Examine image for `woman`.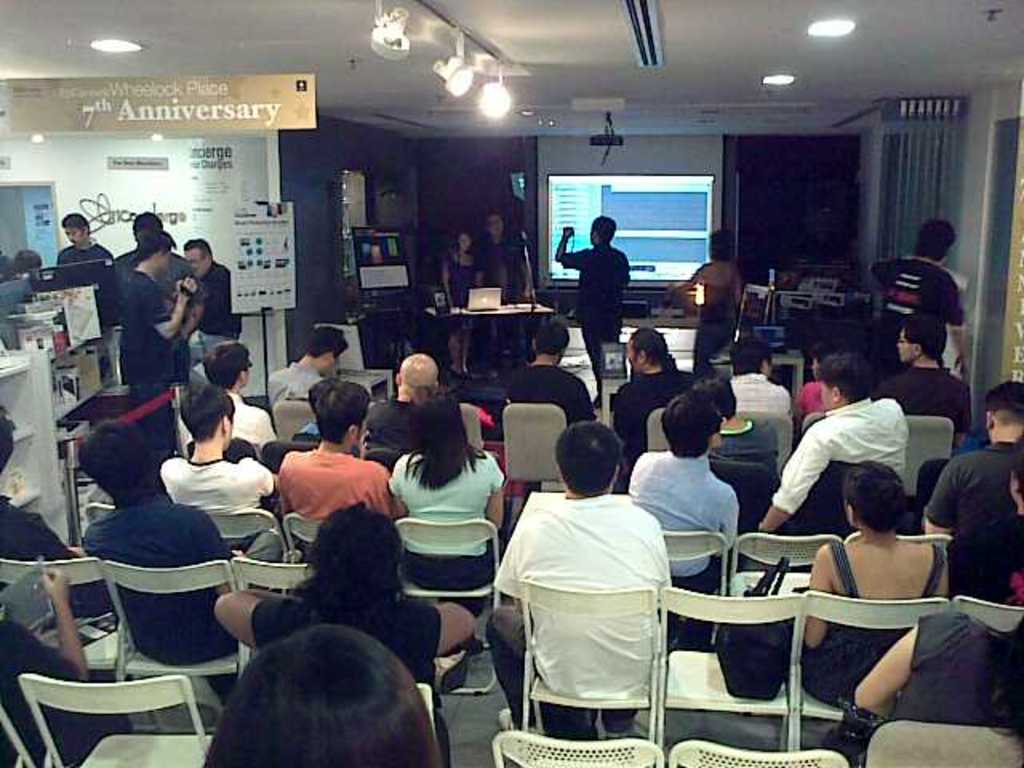
Examination result: (835,603,1022,766).
